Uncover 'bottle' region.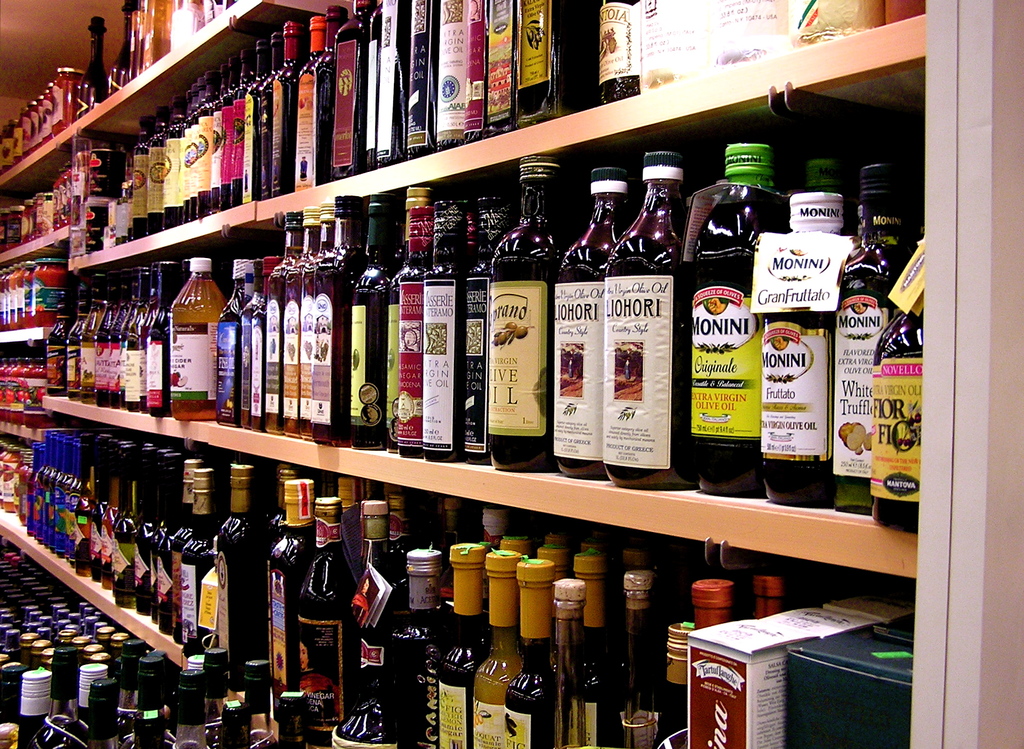
Uncovered: {"x1": 278, "y1": 210, "x2": 303, "y2": 436}.
